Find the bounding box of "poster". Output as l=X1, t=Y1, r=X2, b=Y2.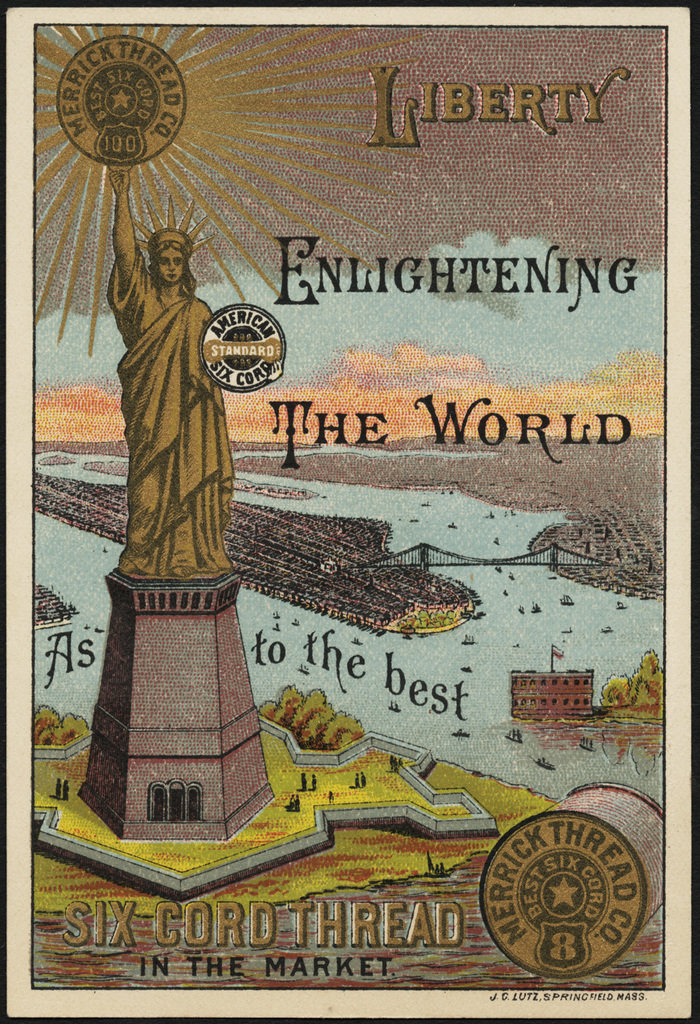
l=1, t=3, r=699, b=1023.
